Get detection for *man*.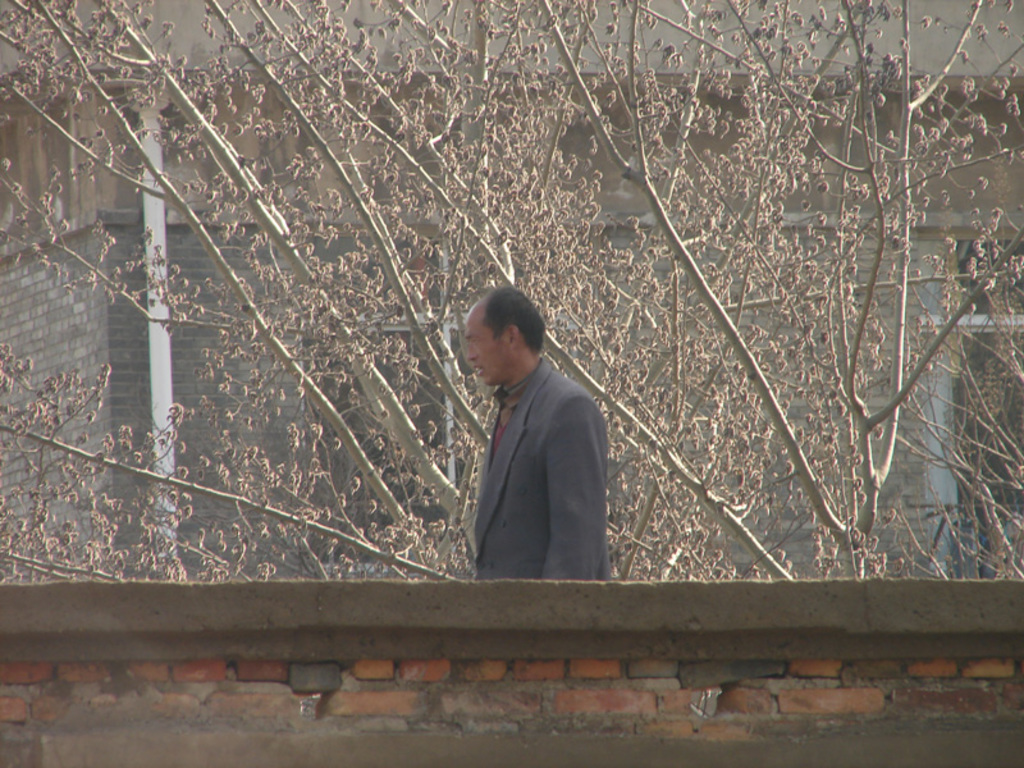
Detection: <region>431, 276, 625, 608</region>.
